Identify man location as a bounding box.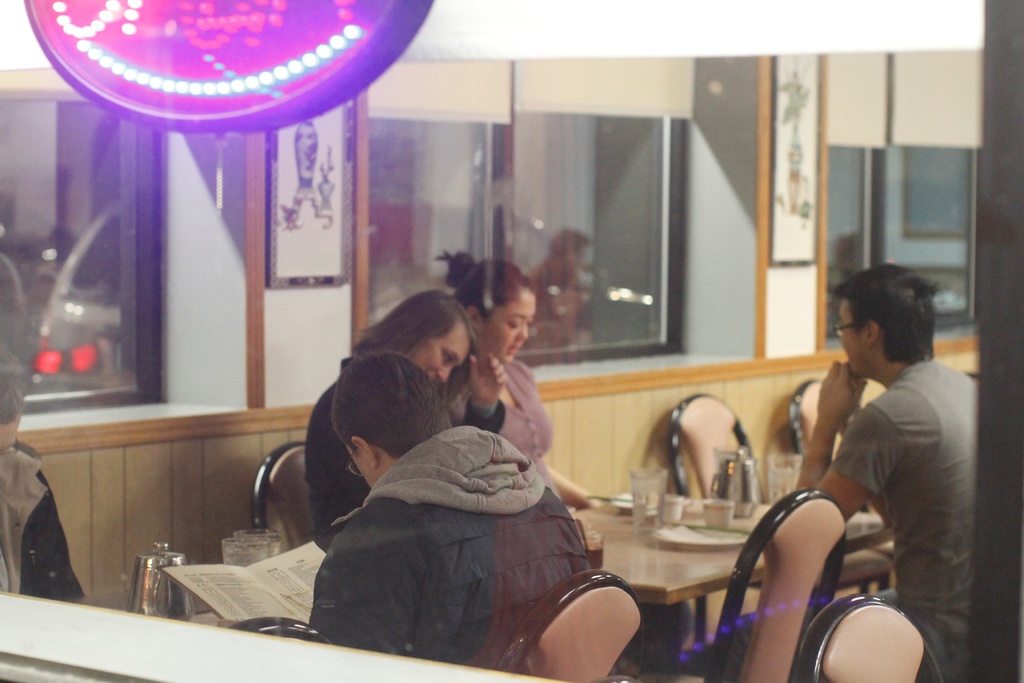
left=799, top=263, right=979, bottom=682.
